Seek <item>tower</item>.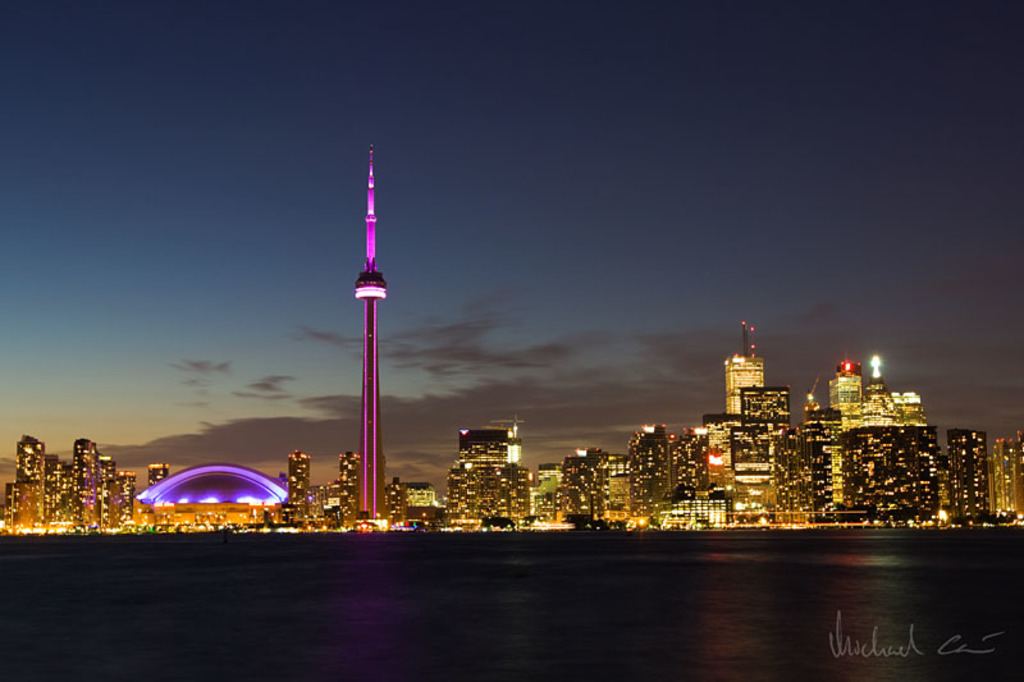
x1=744, y1=388, x2=801, y2=531.
